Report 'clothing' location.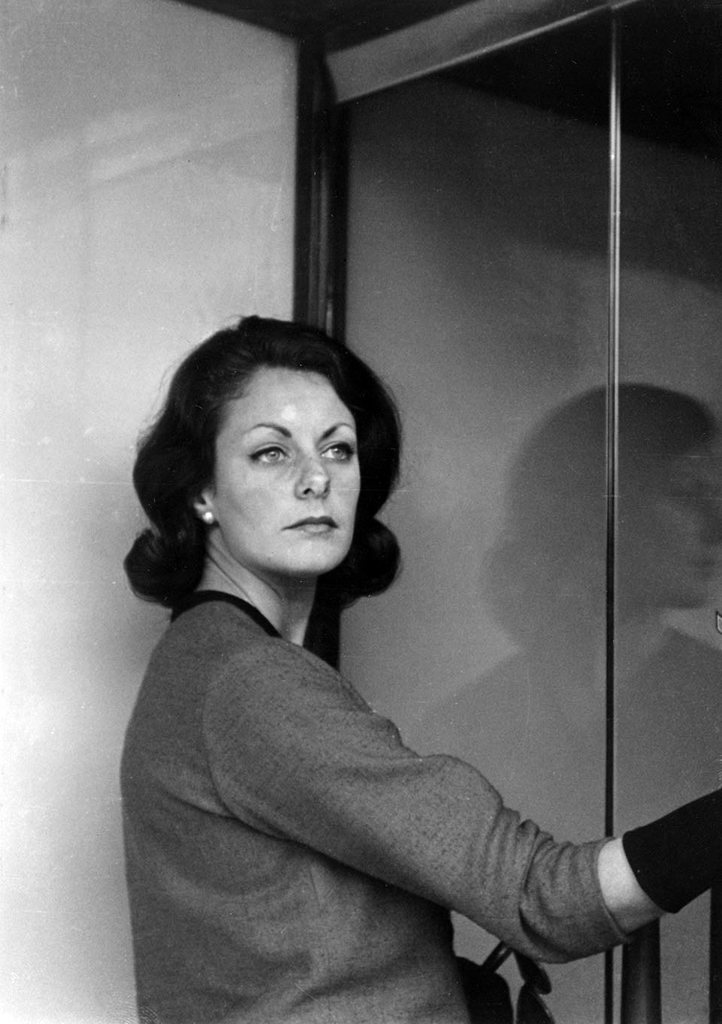
Report: [left=122, top=498, right=666, bottom=1006].
